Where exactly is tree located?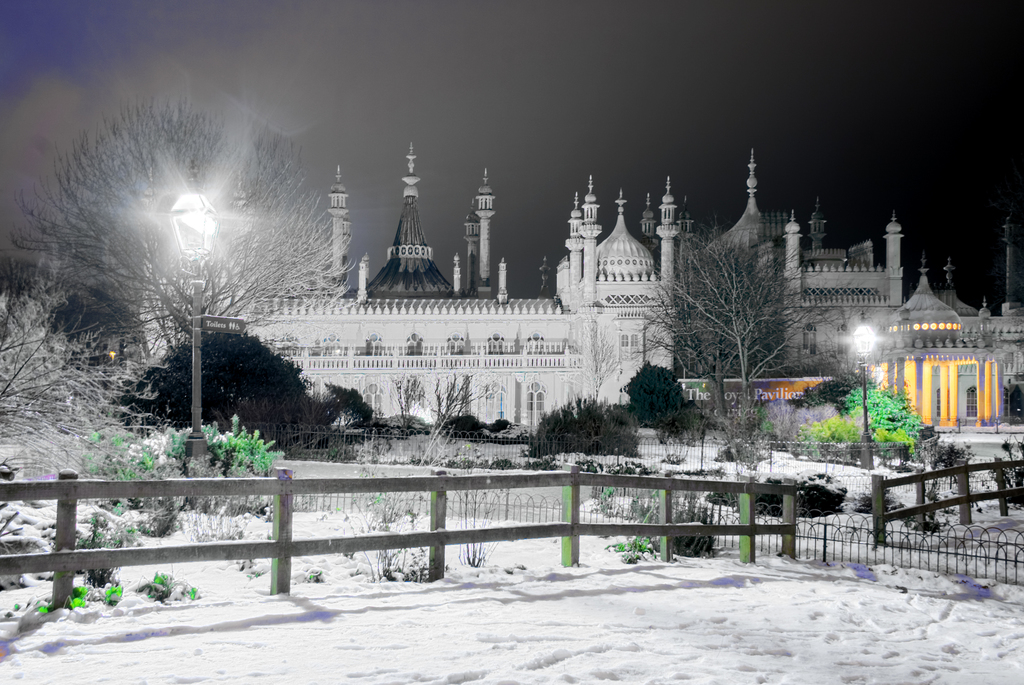
Its bounding box is [x1=0, y1=255, x2=147, y2=371].
